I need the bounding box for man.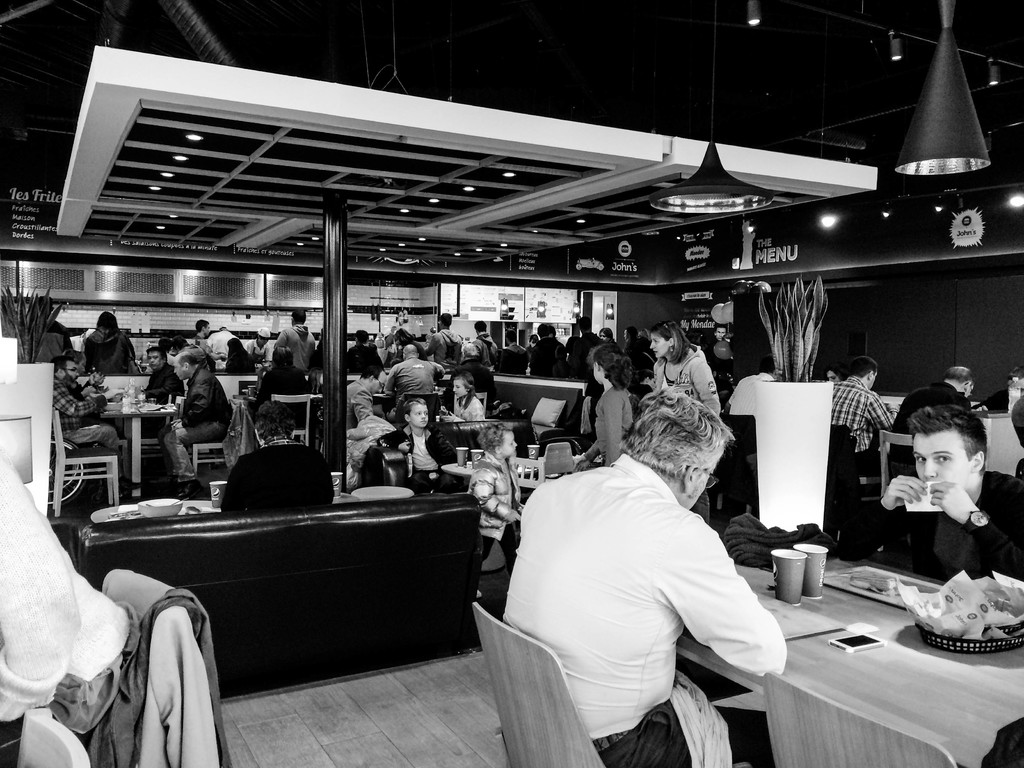
Here it is: select_region(502, 396, 808, 753).
